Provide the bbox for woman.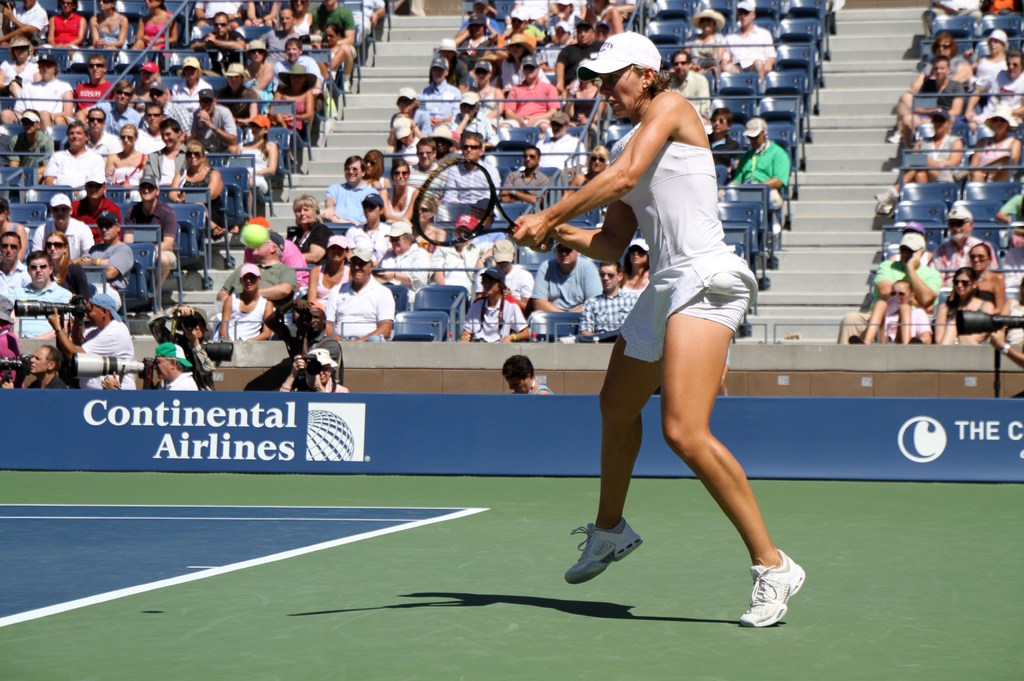
bbox(620, 236, 650, 291).
